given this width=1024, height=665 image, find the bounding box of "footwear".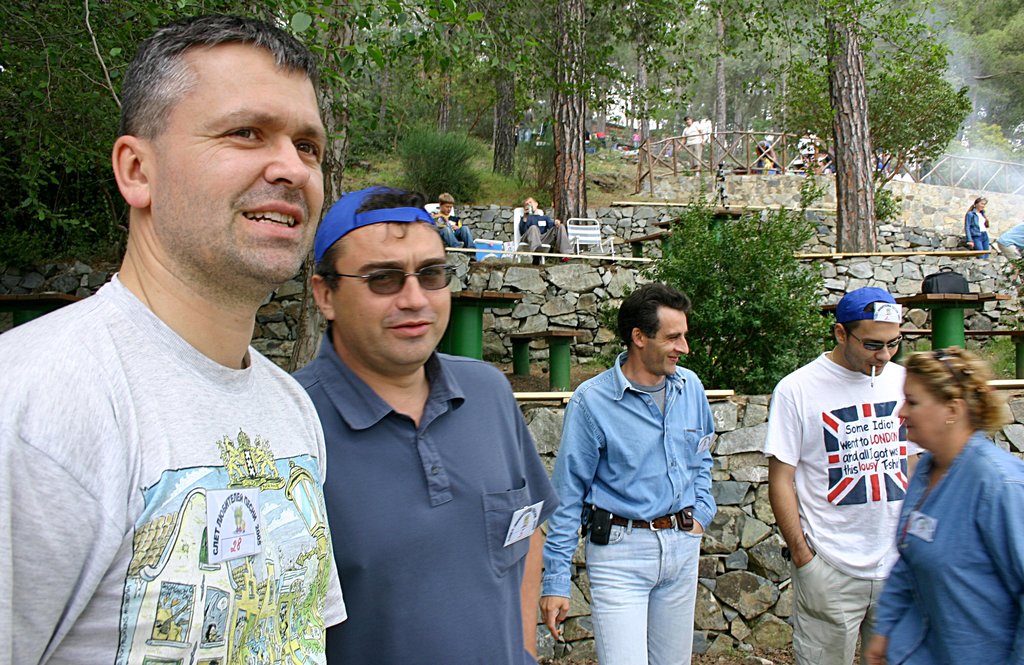
bbox=[471, 255, 479, 262].
